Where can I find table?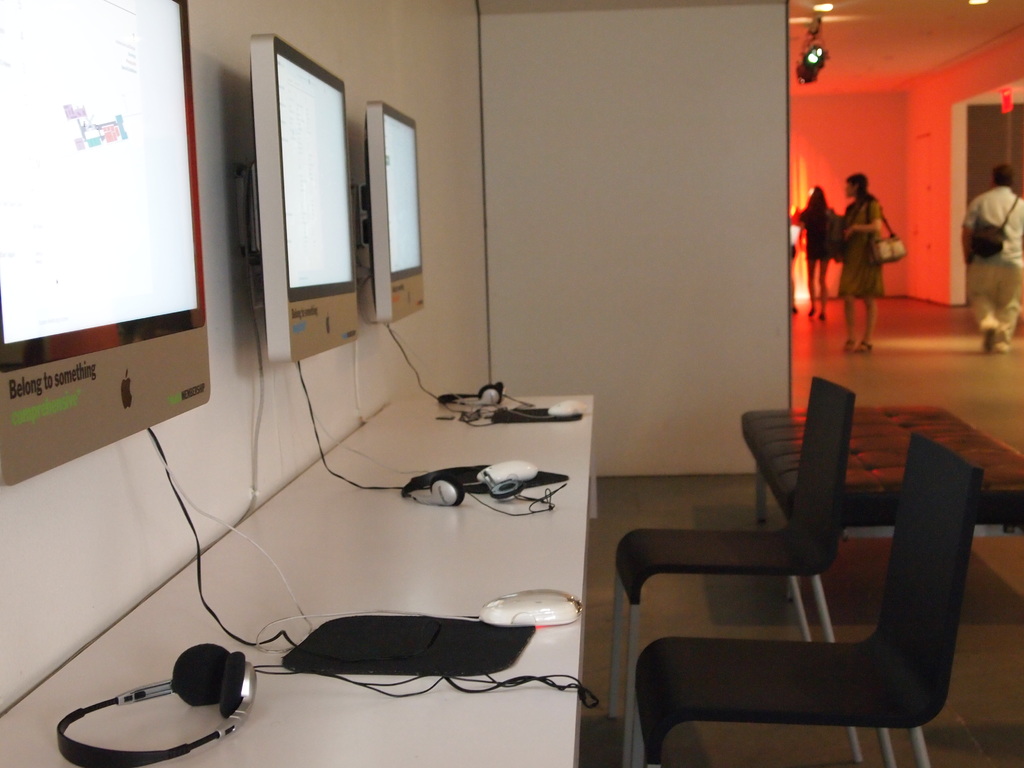
You can find it at Rect(63, 424, 660, 758).
